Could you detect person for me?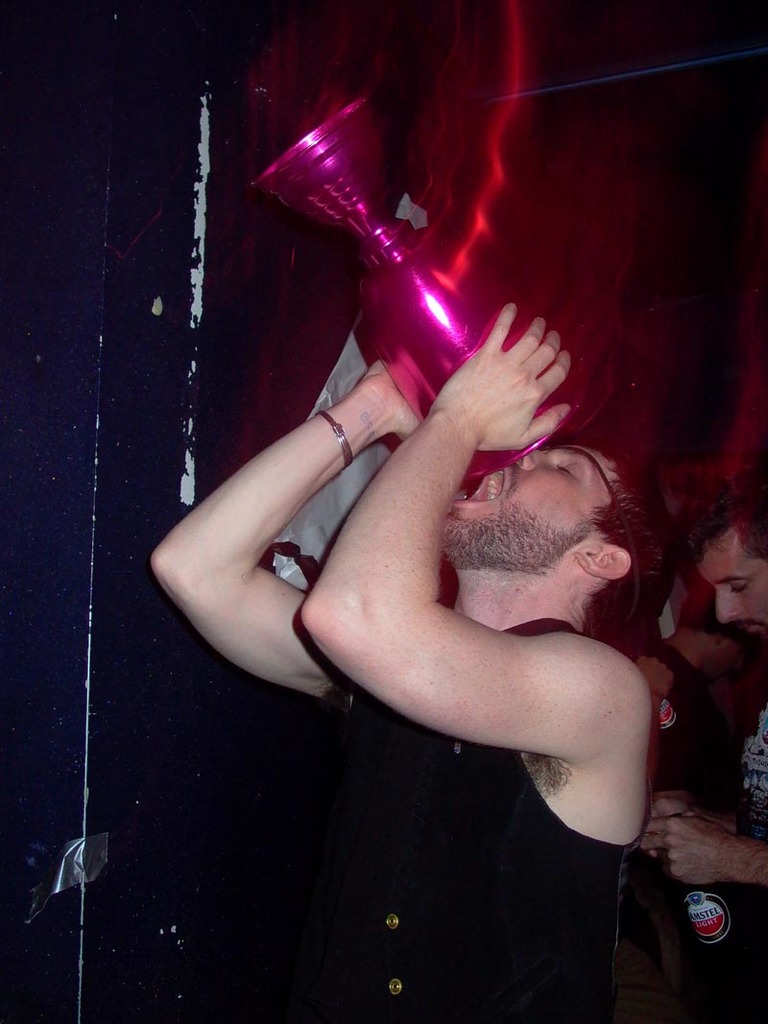
Detection result: region(150, 294, 652, 1023).
